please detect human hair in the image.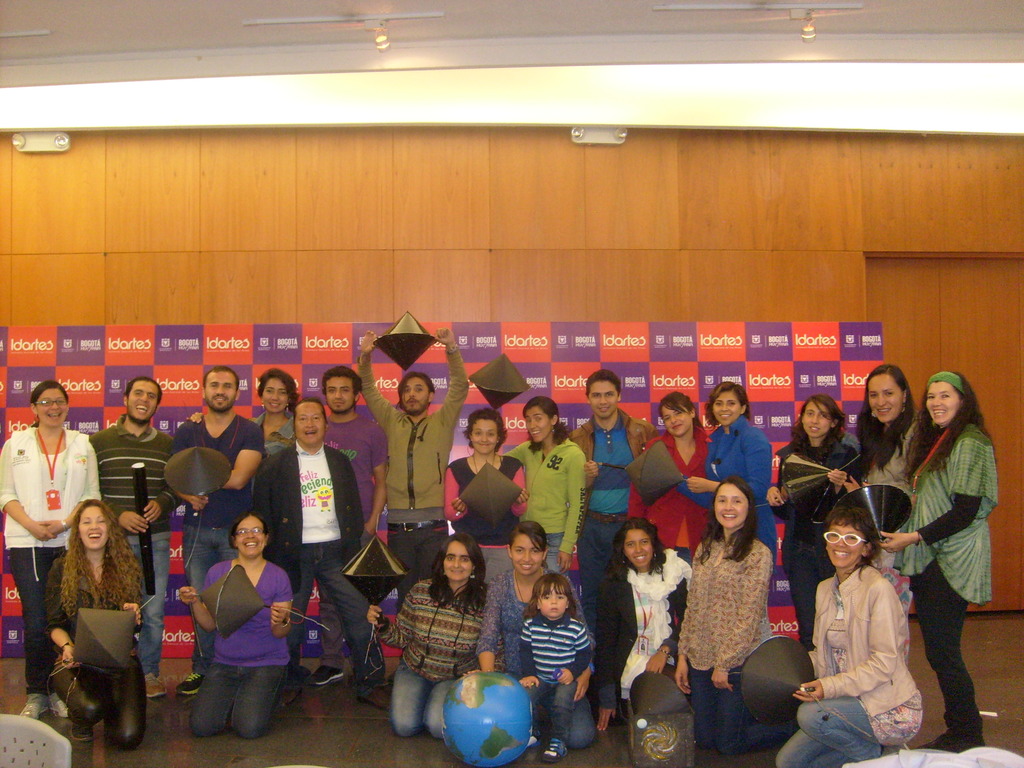
select_region(428, 533, 486, 619).
